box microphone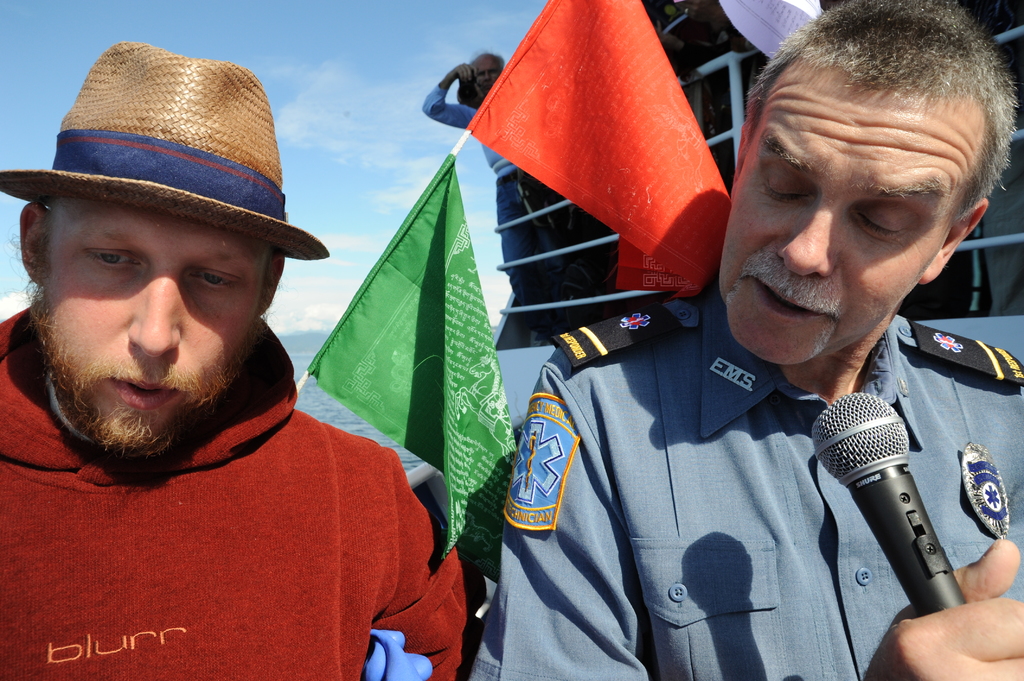
[817, 388, 977, 613]
